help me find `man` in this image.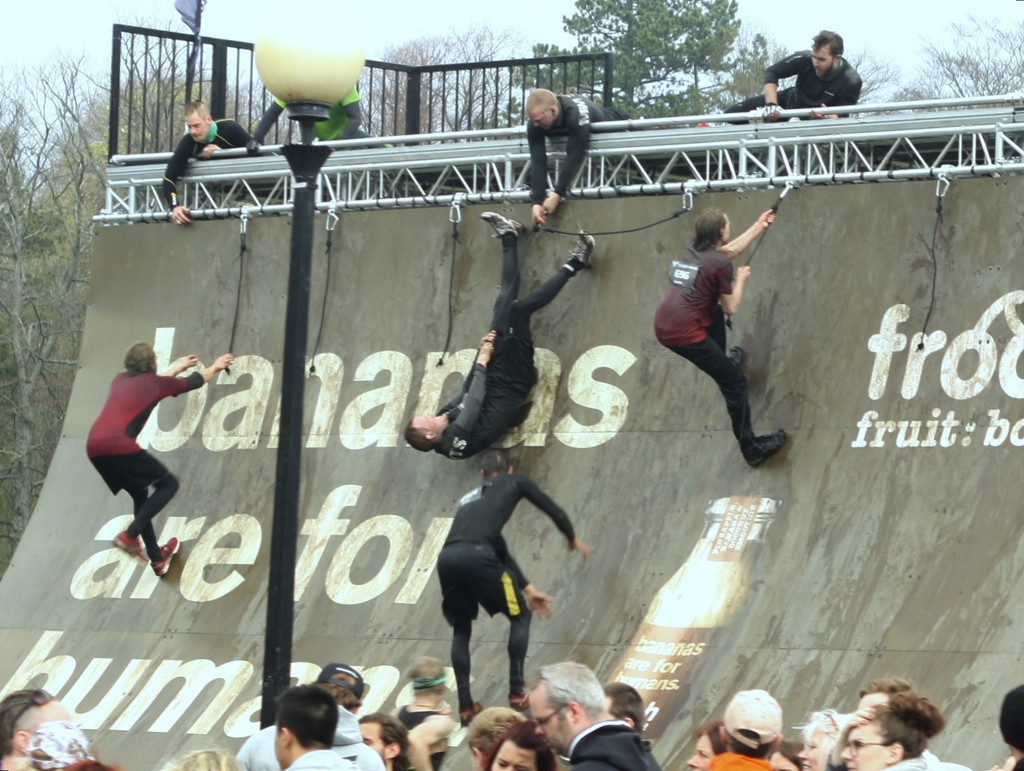
Found it: crop(157, 95, 271, 227).
